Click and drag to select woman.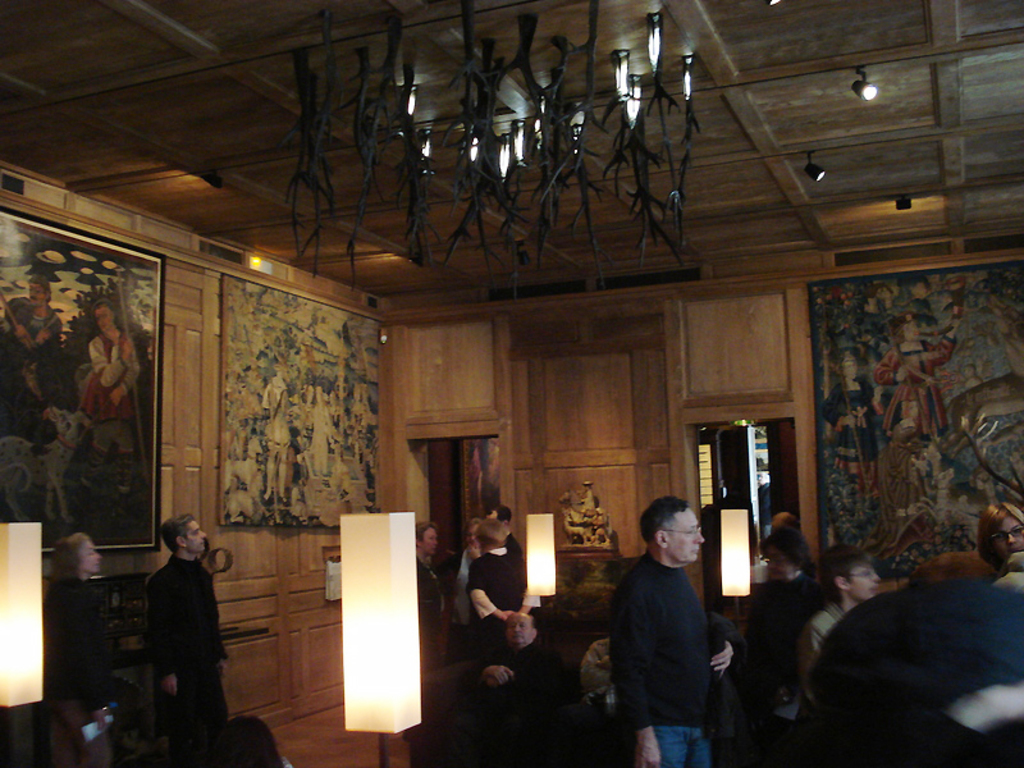
Selection: (left=74, top=291, right=148, bottom=506).
